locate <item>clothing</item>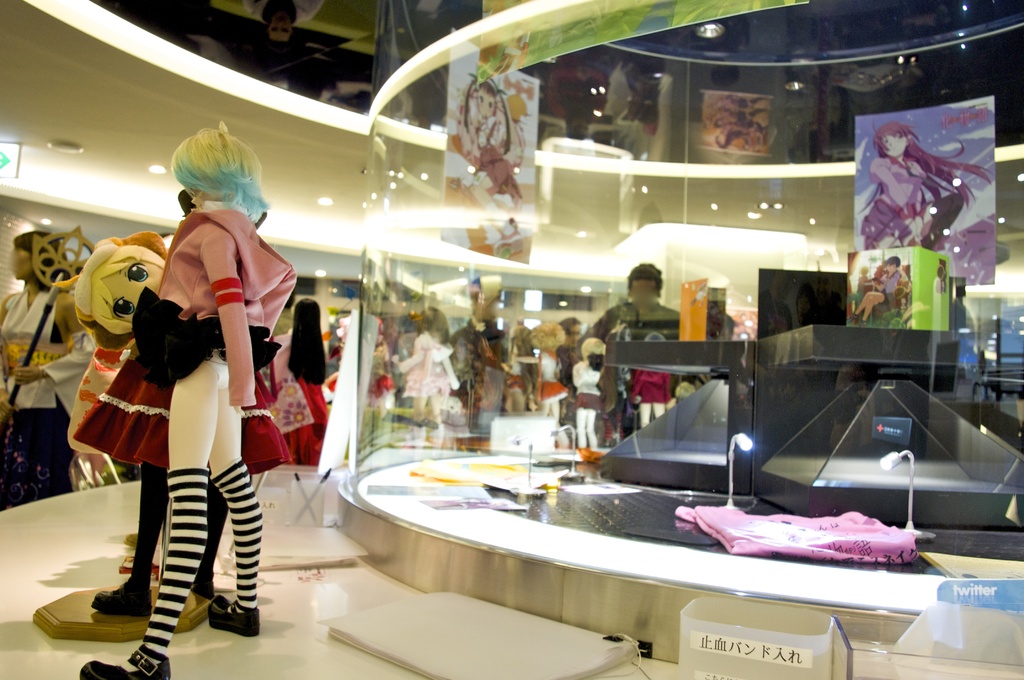
bbox=(632, 371, 671, 430)
